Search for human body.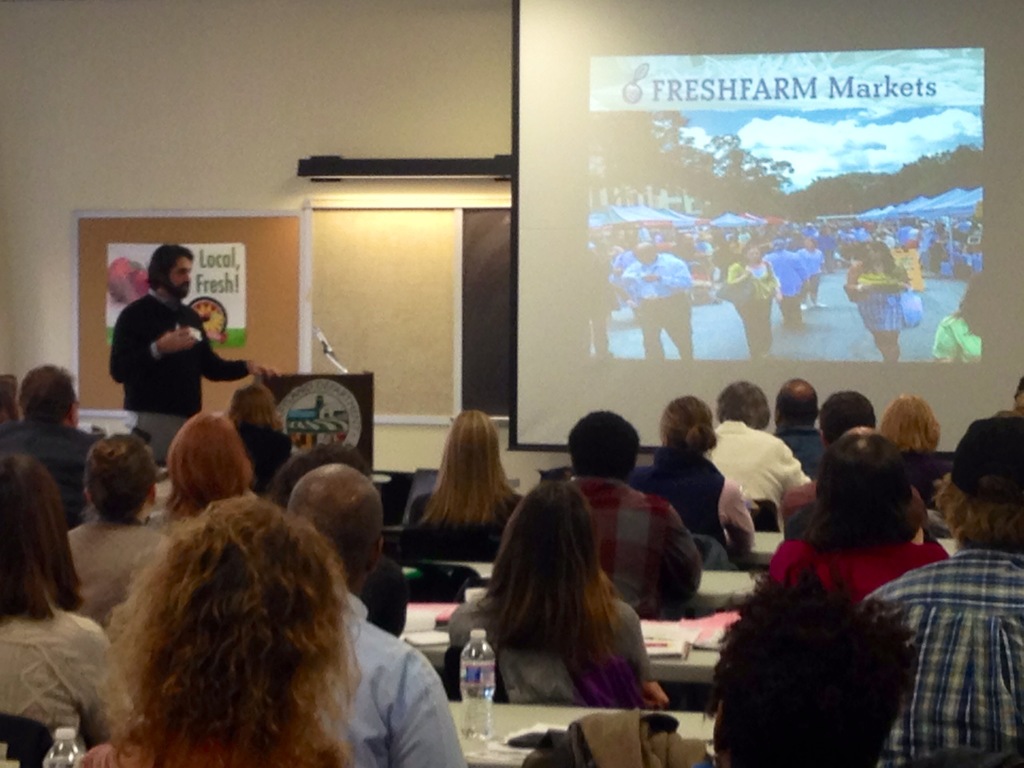
Found at (707, 378, 808, 504).
